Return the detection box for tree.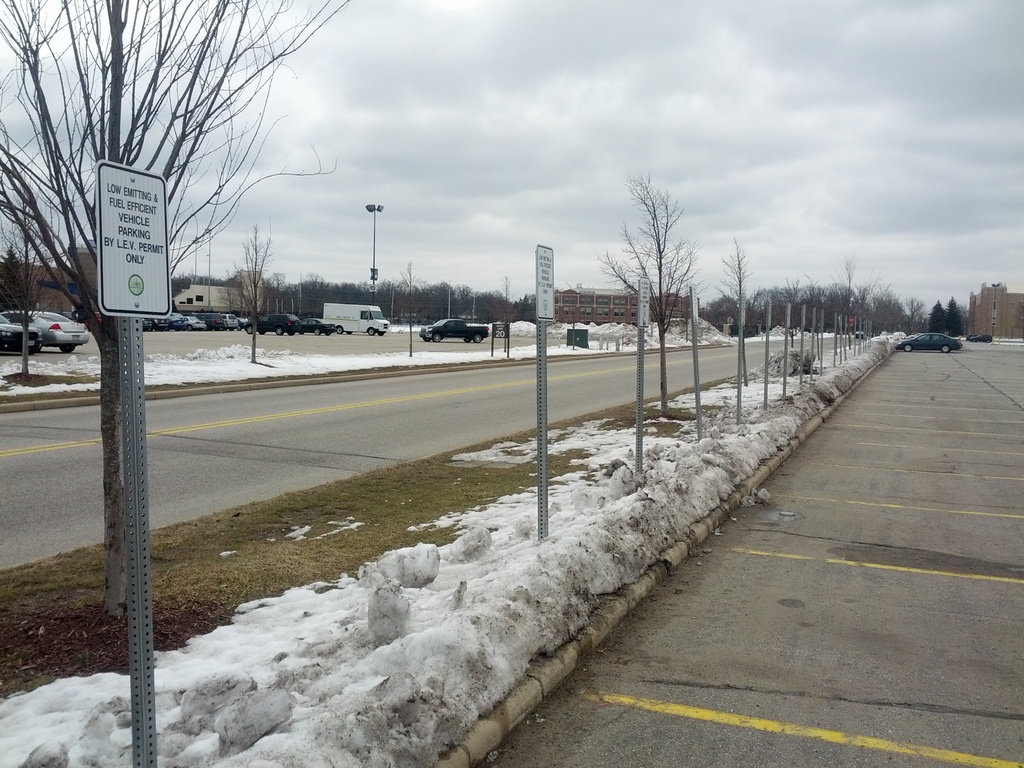
locate(0, 0, 351, 632).
